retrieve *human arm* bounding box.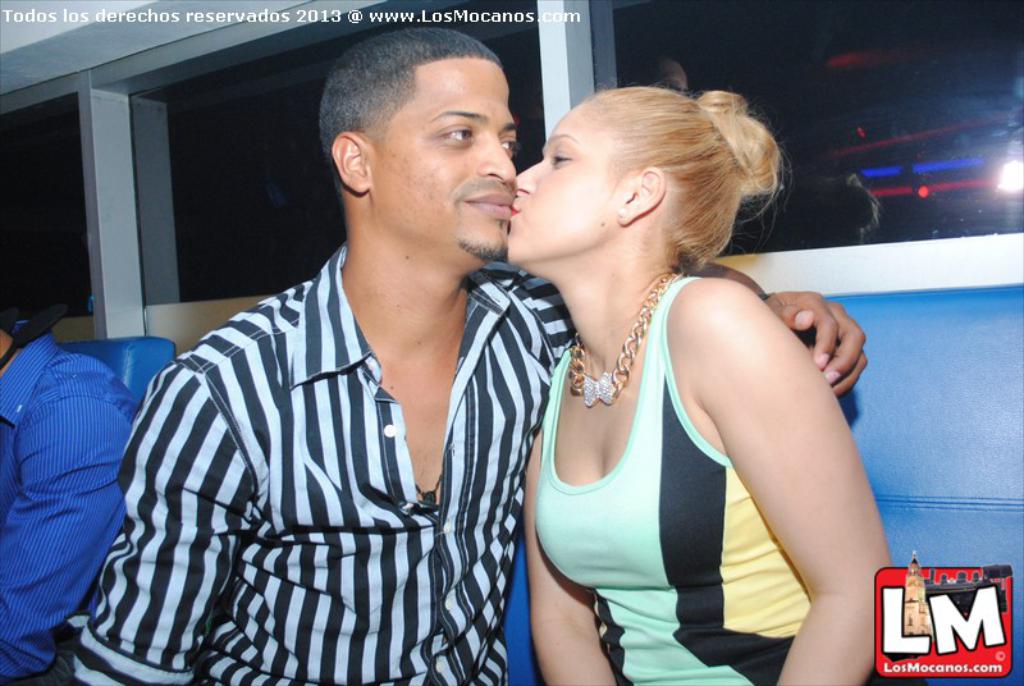
Bounding box: (0,381,110,637).
